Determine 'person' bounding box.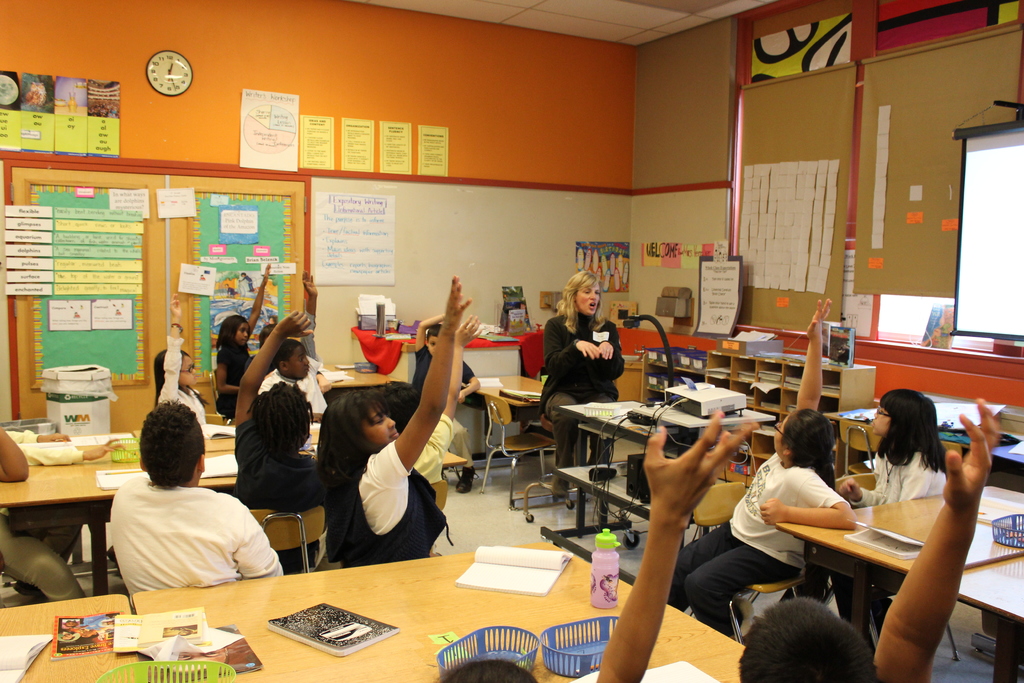
Determined: select_region(772, 386, 948, 652).
